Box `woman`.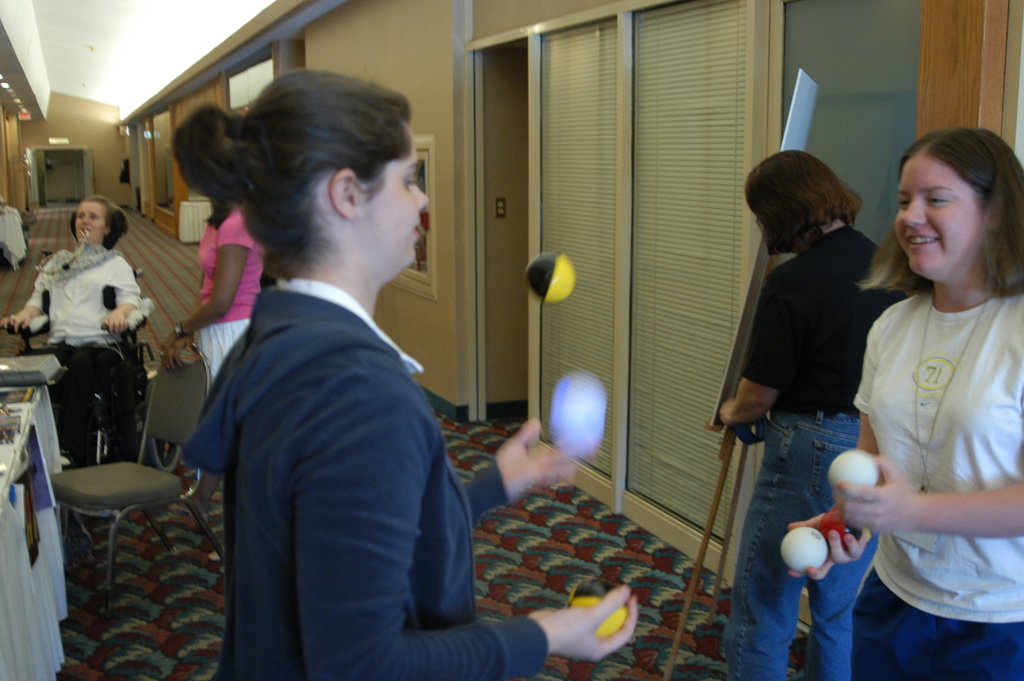
[x1=708, y1=135, x2=899, y2=680].
